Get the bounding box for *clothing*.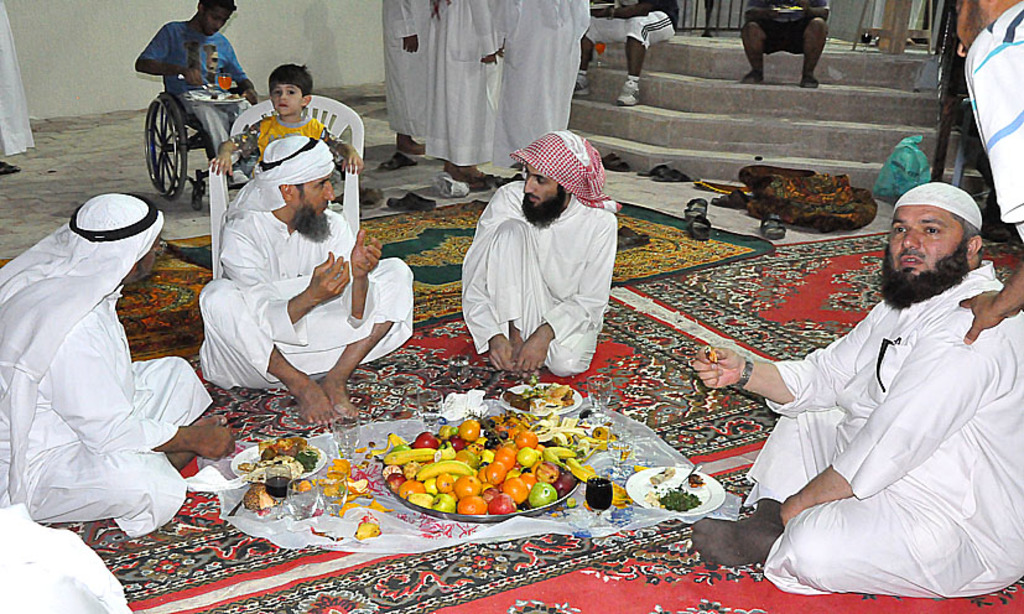
[425,0,505,165].
